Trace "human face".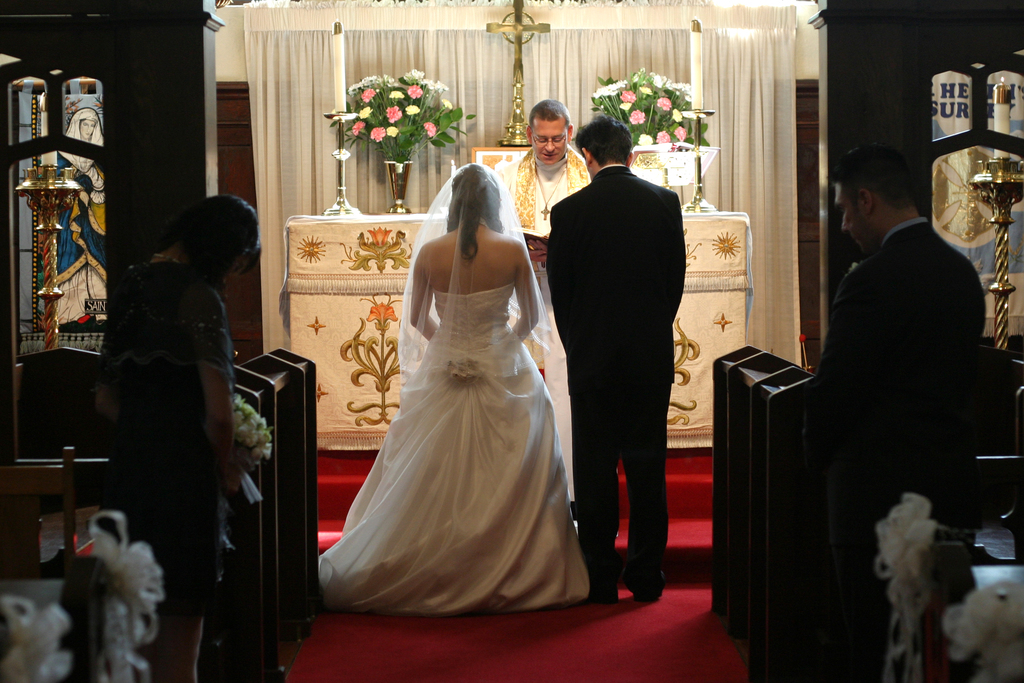
Traced to select_region(529, 121, 571, 164).
